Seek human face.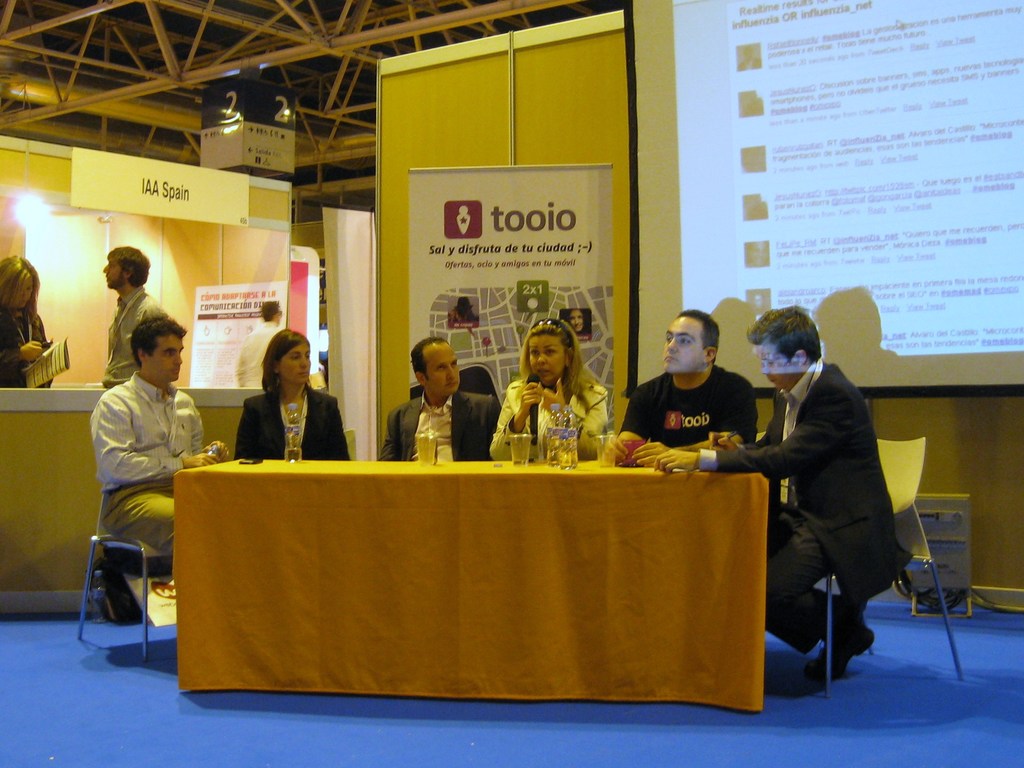
detection(281, 345, 312, 386).
